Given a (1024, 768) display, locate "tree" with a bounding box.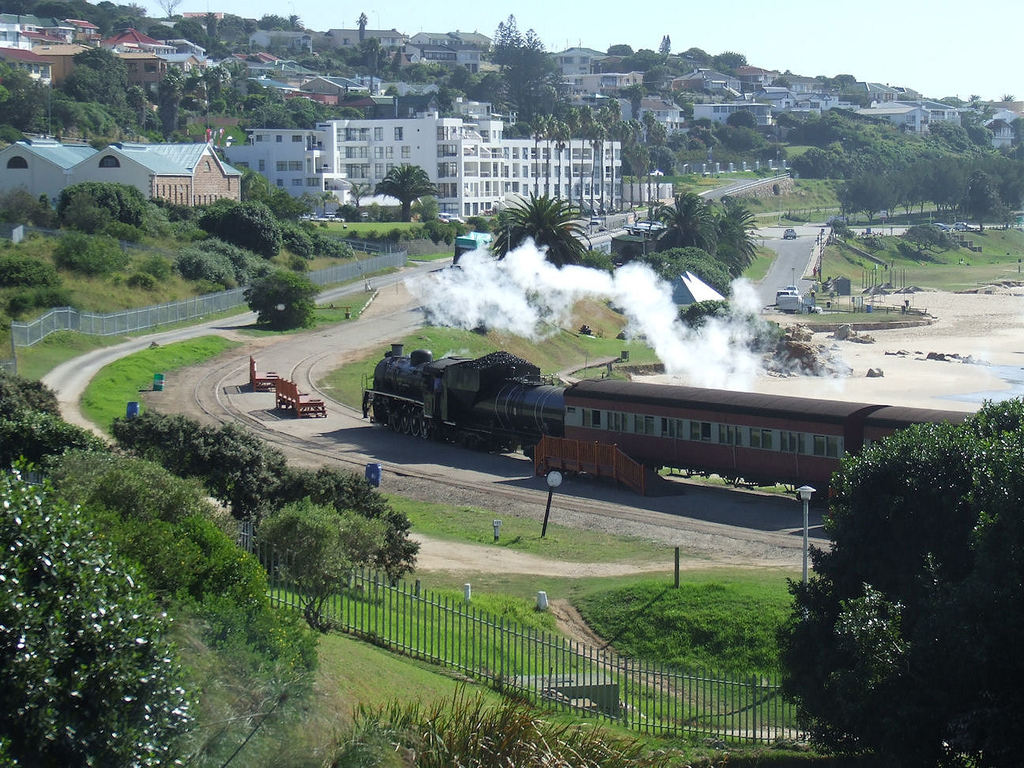
Located: 261/471/414/585.
